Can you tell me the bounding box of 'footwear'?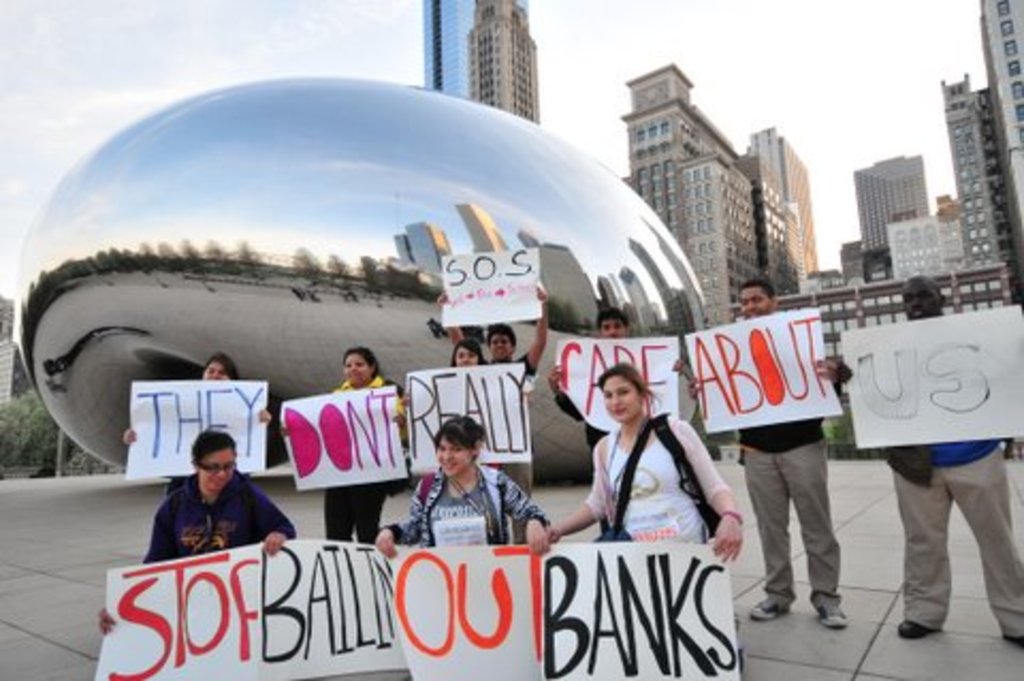
749, 589, 789, 619.
